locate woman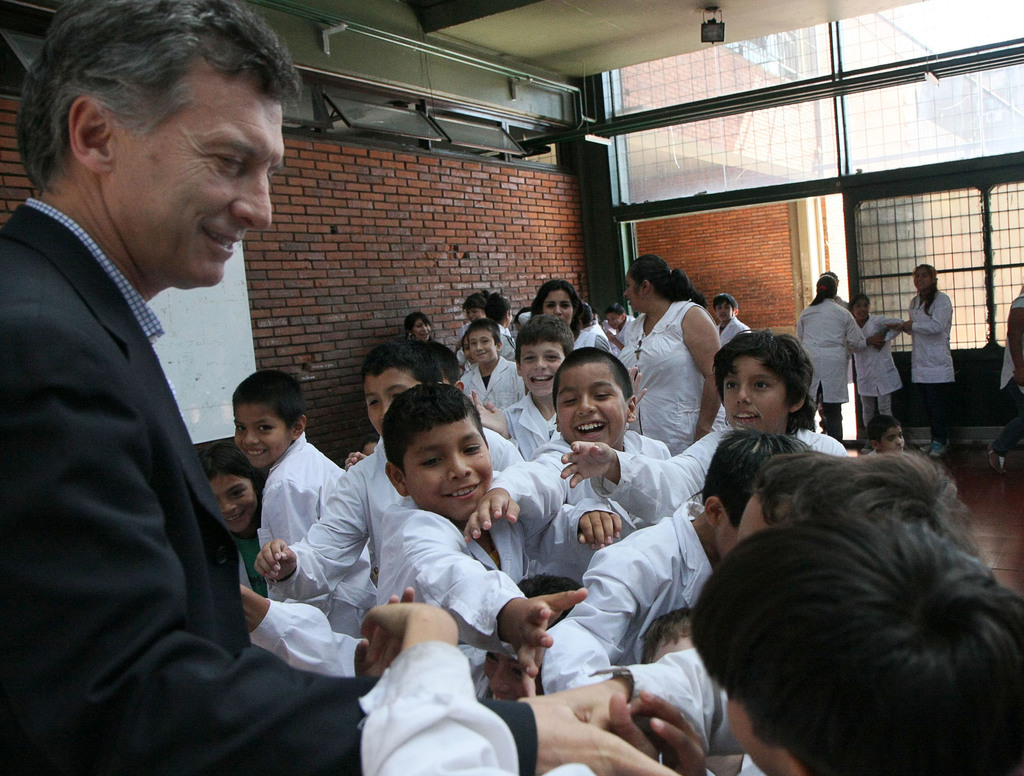
rect(796, 279, 862, 450)
